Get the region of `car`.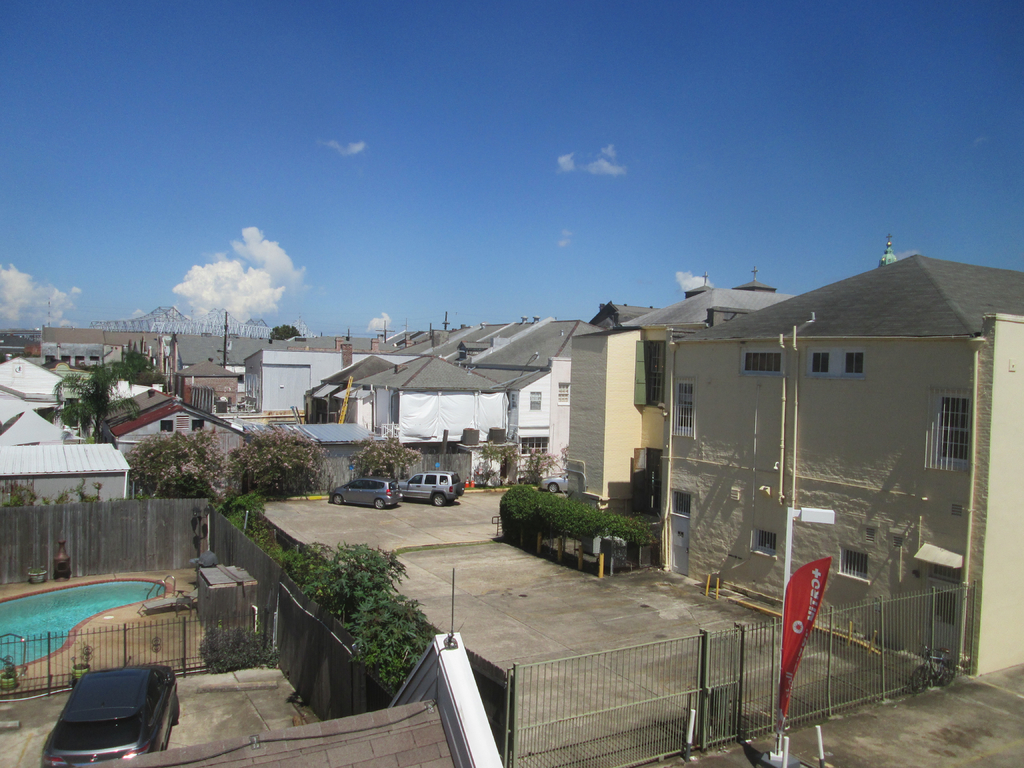
{"left": 541, "top": 474, "right": 572, "bottom": 488}.
